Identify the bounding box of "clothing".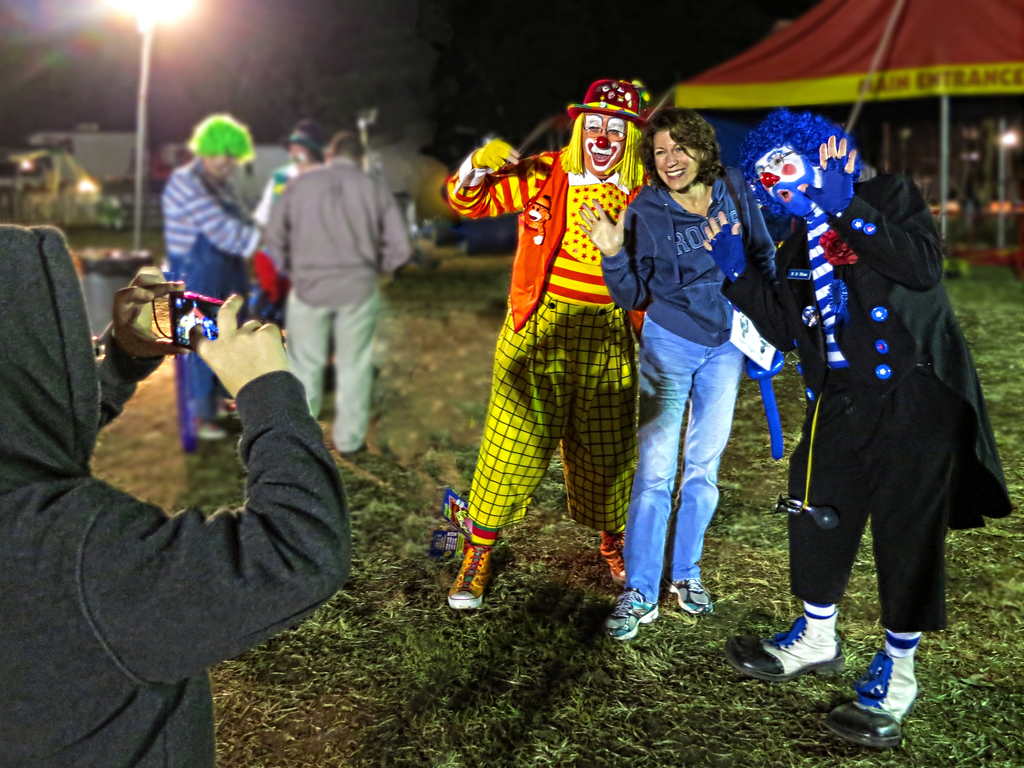
[159,167,265,470].
